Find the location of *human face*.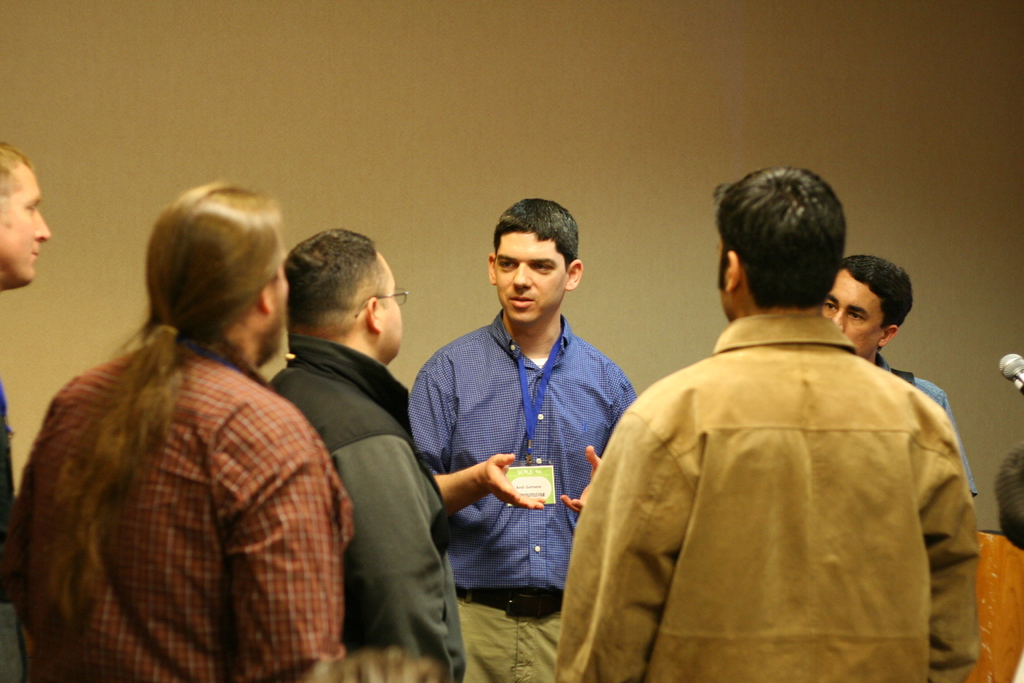
Location: bbox=(379, 251, 405, 359).
